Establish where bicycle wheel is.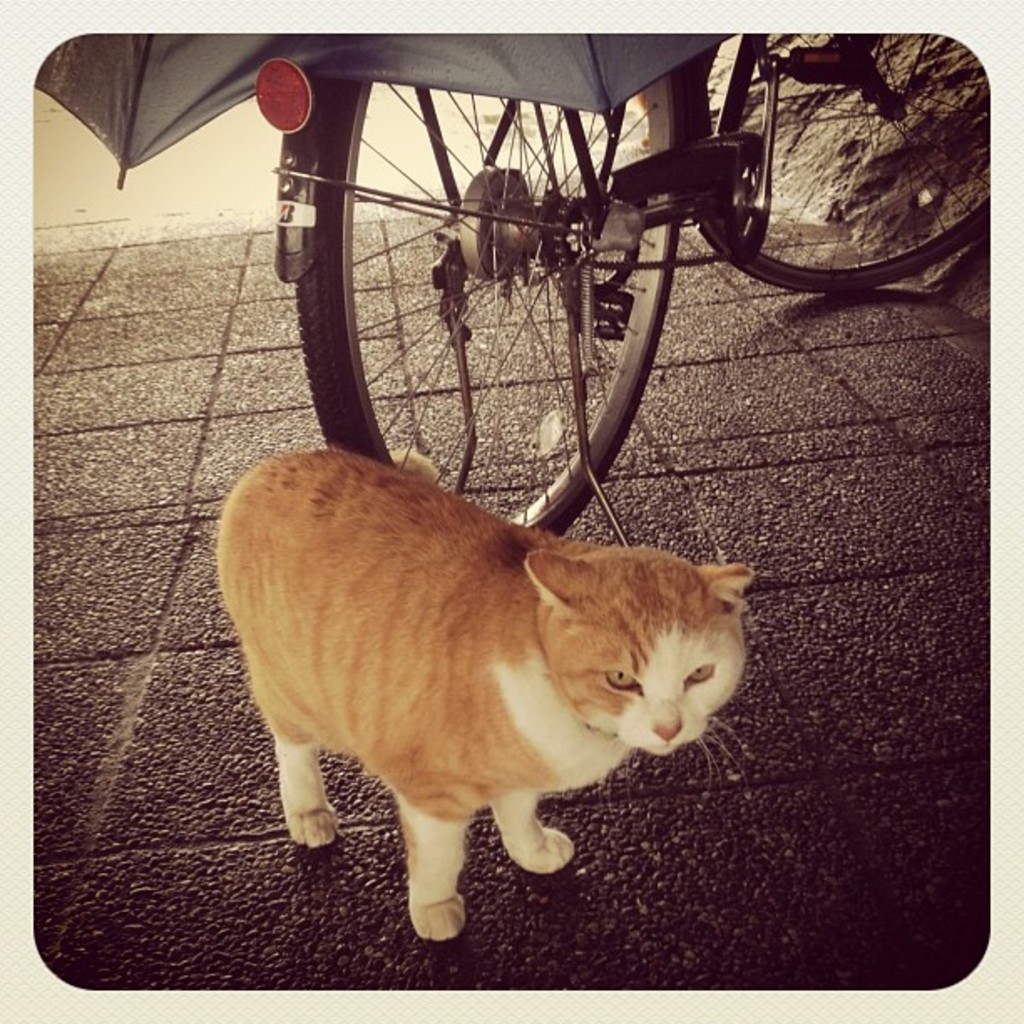
Established at bbox=(699, 28, 991, 291).
